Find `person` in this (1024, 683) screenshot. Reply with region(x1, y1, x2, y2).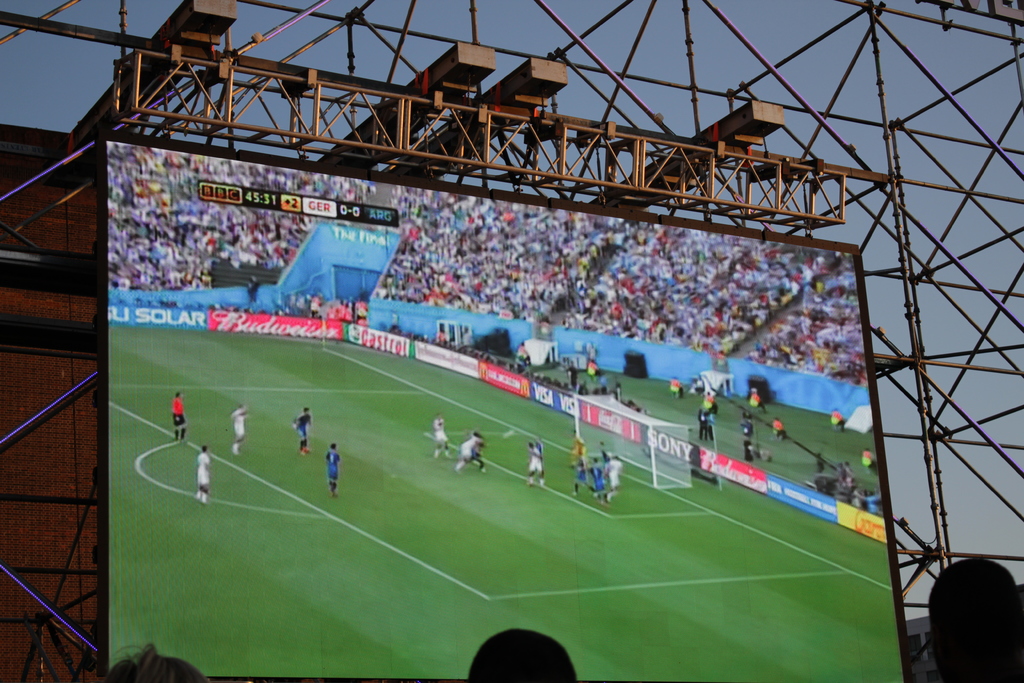
region(168, 387, 184, 442).
